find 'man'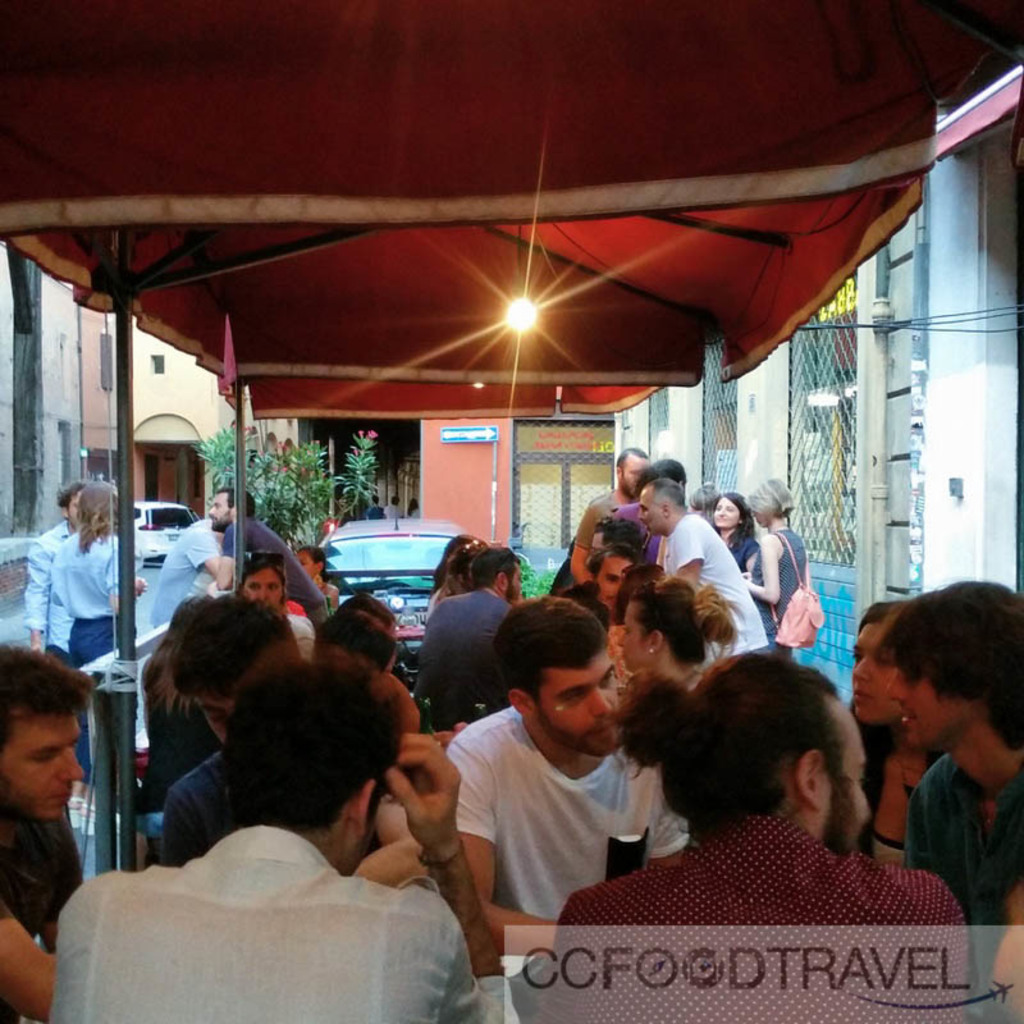
(x1=566, y1=444, x2=652, y2=585)
